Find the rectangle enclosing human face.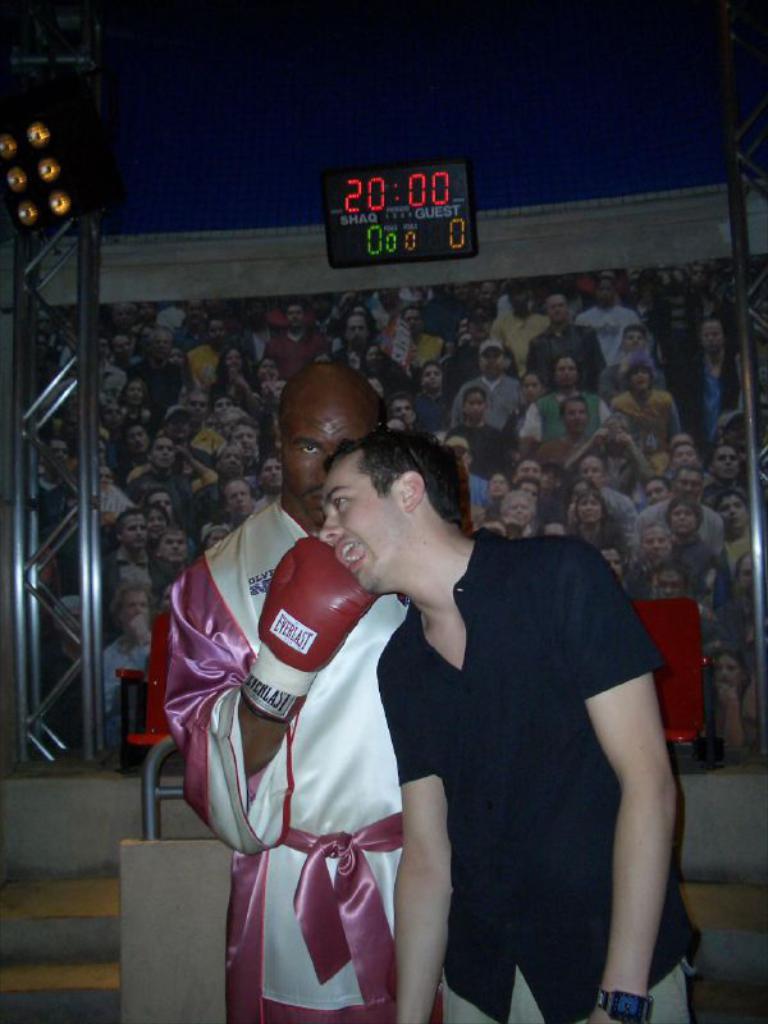
[223, 480, 250, 515].
